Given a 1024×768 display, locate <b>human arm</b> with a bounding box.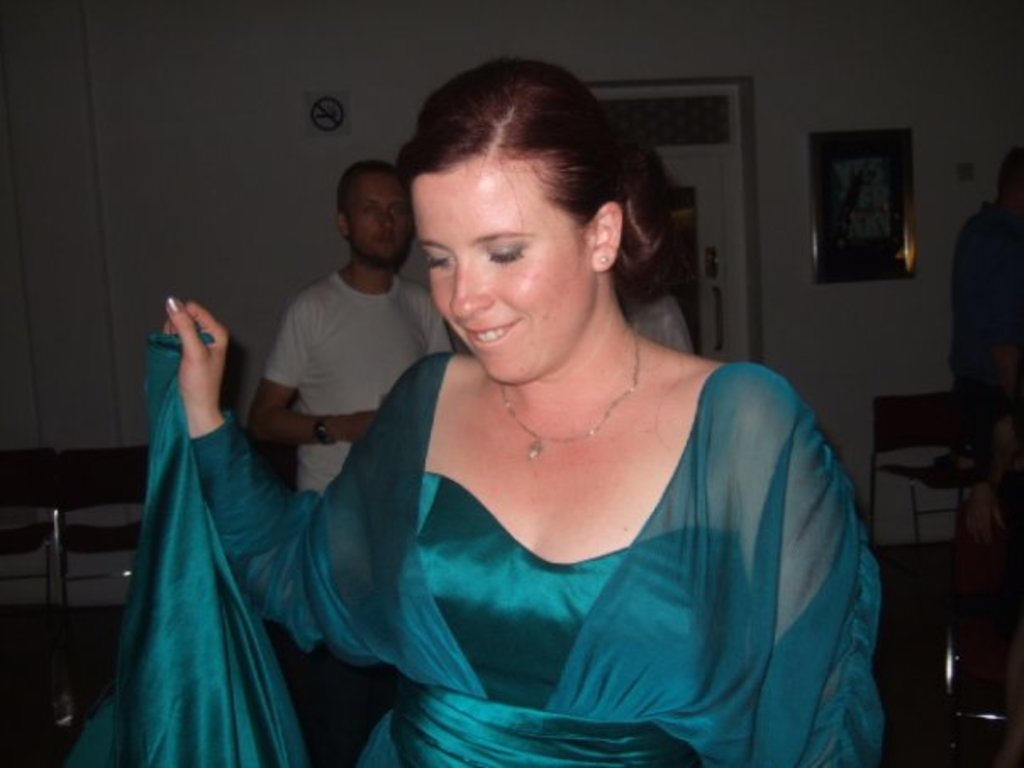
Located: 239 293 378 444.
